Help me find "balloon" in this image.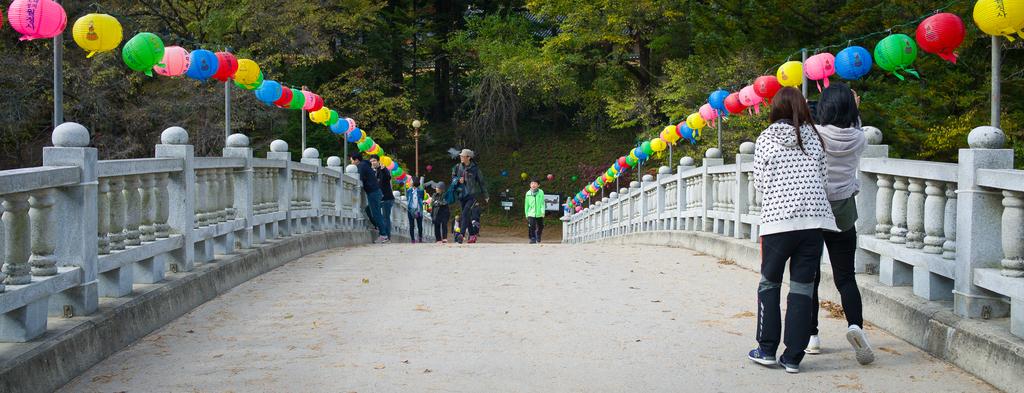
Found it: 664 122 683 142.
